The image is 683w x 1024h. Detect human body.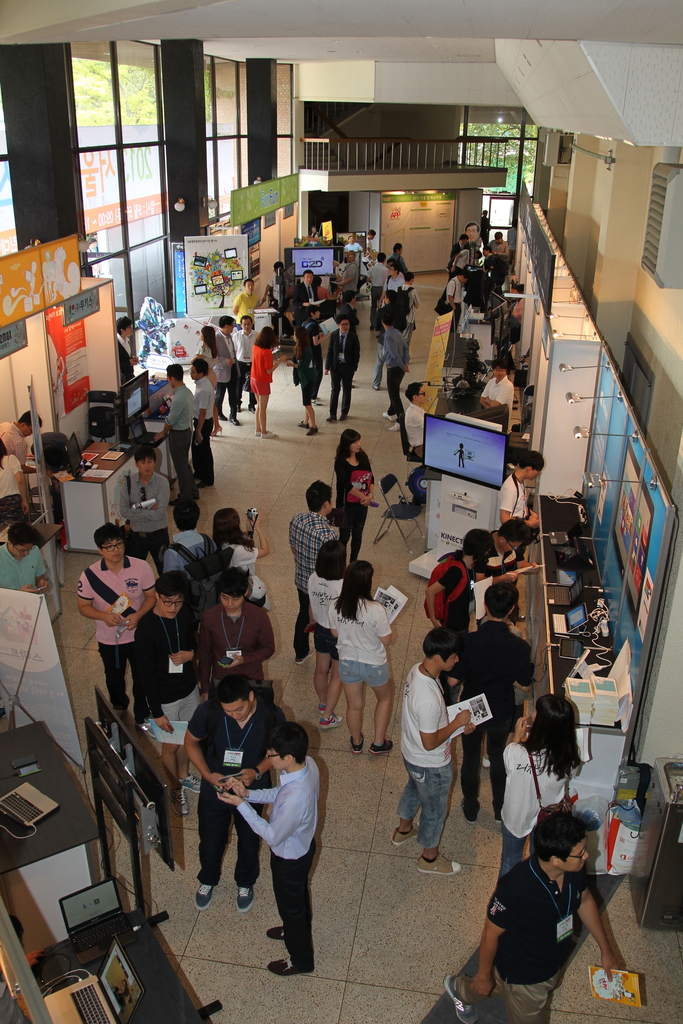
Detection: x1=106, y1=442, x2=176, y2=563.
